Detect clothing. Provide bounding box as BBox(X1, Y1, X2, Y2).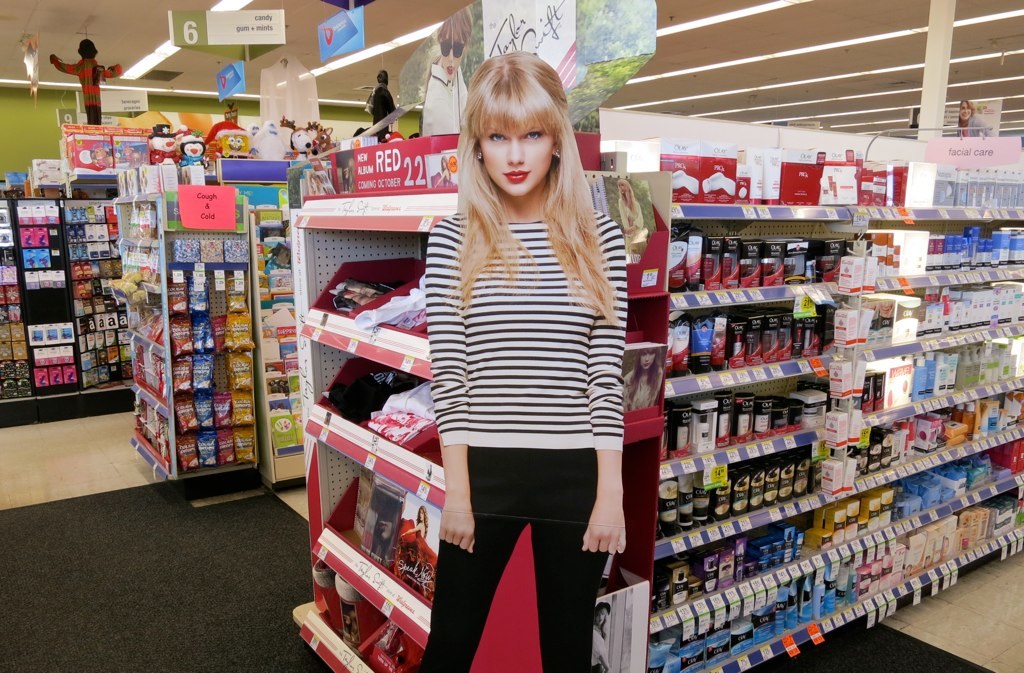
BBox(957, 113, 992, 134).
